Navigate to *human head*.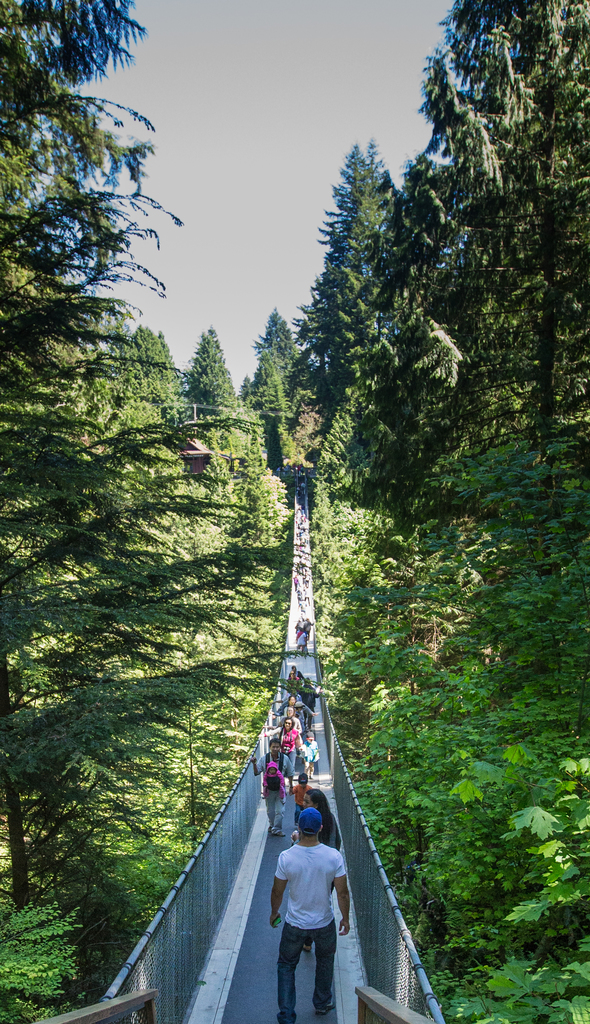
Navigation target: bbox(283, 719, 293, 729).
